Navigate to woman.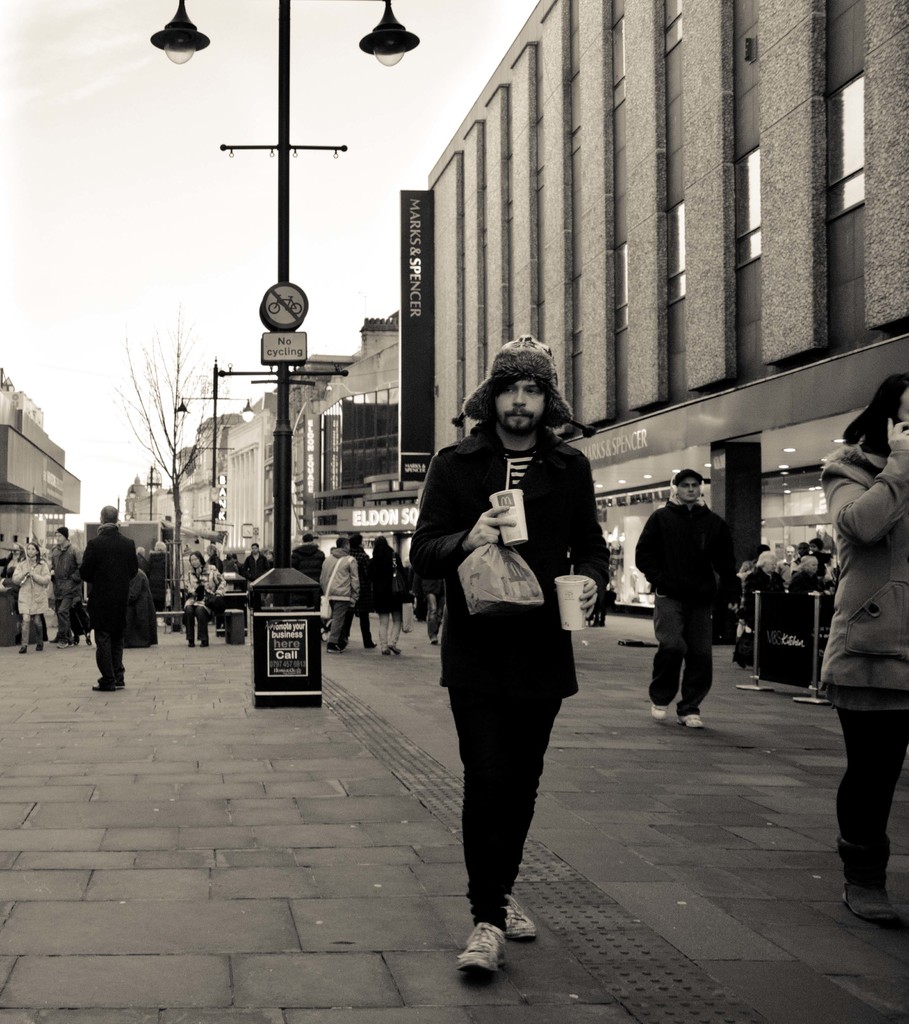
Navigation target: Rect(819, 369, 908, 920).
